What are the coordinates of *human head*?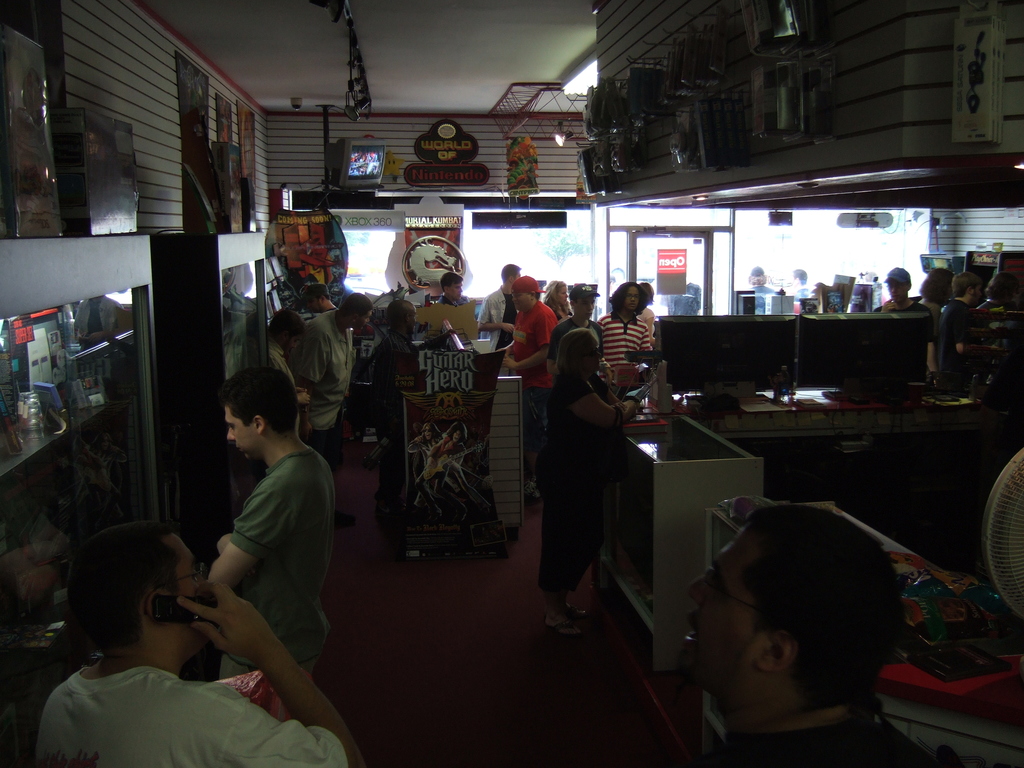
detection(789, 269, 806, 284).
